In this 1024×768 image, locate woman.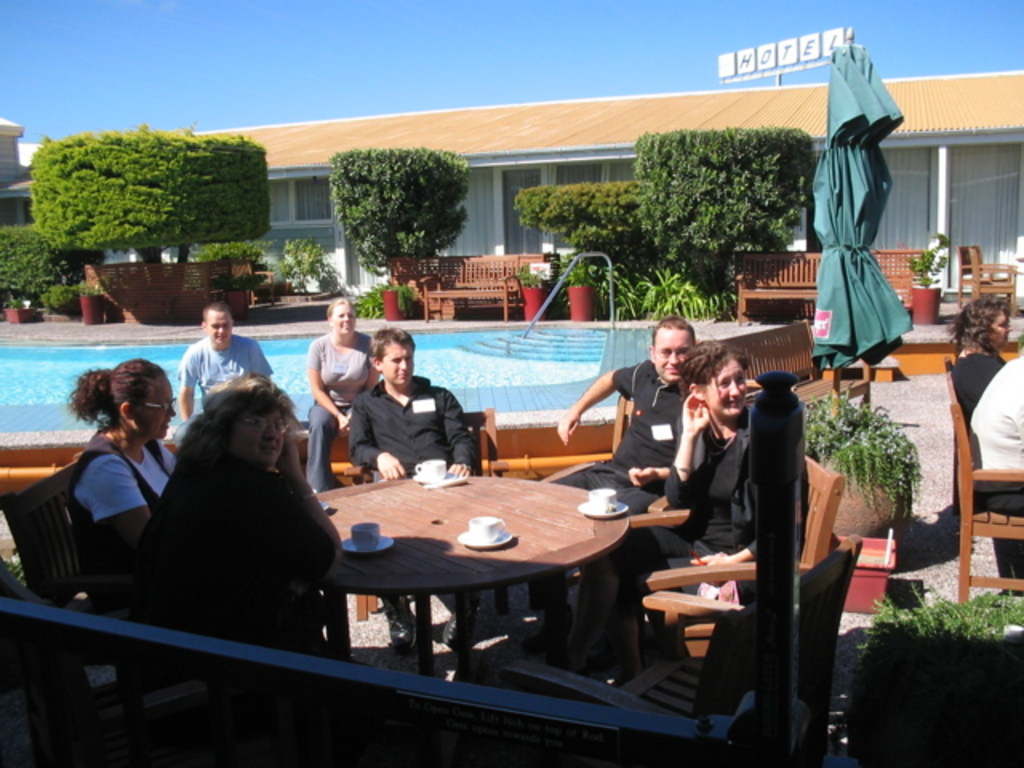
Bounding box: crop(306, 296, 379, 494).
